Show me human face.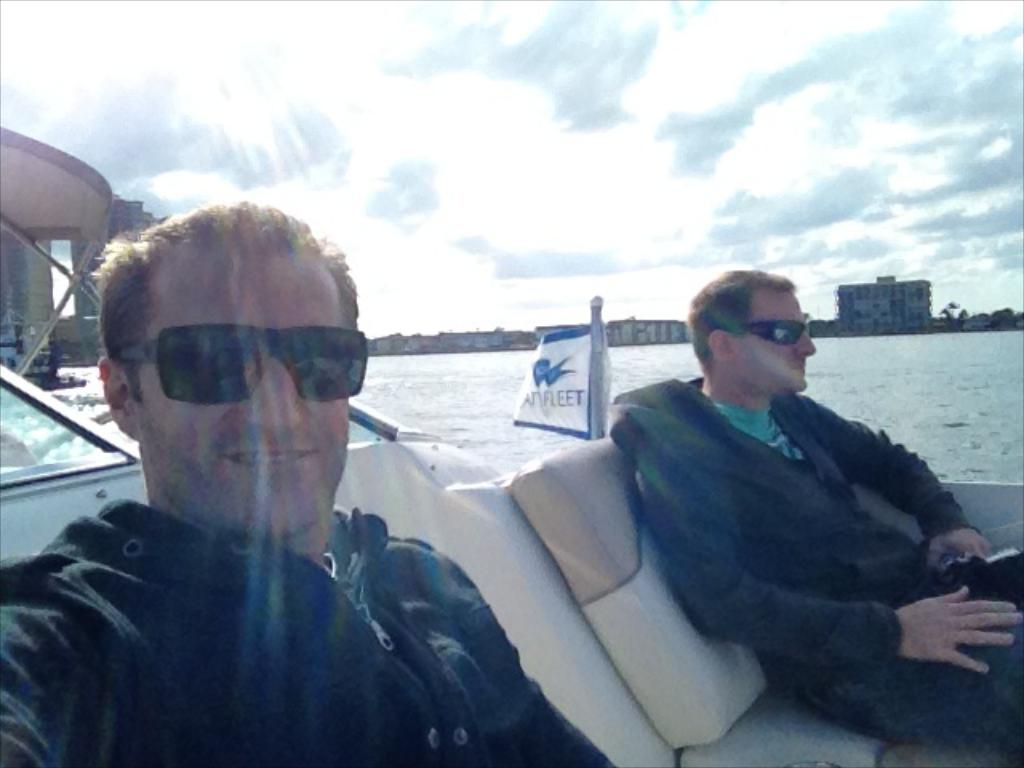
human face is here: region(134, 254, 349, 526).
